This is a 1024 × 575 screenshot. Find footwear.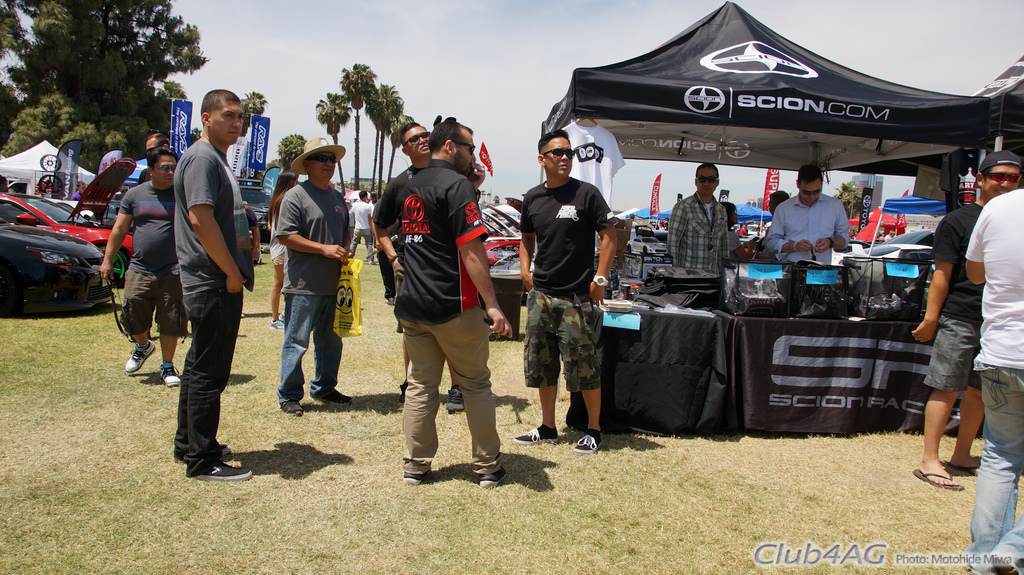
Bounding box: left=271, top=316, right=282, bottom=330.
